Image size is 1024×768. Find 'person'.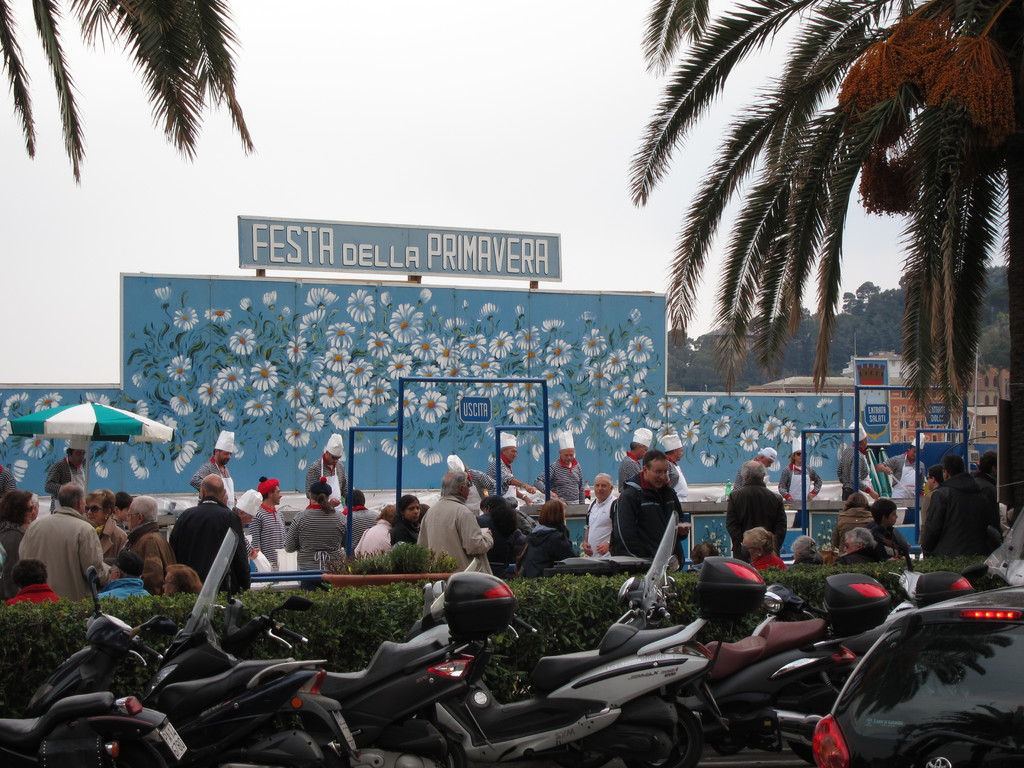
<bbox>780, 435, 824, 502</bbox>.
